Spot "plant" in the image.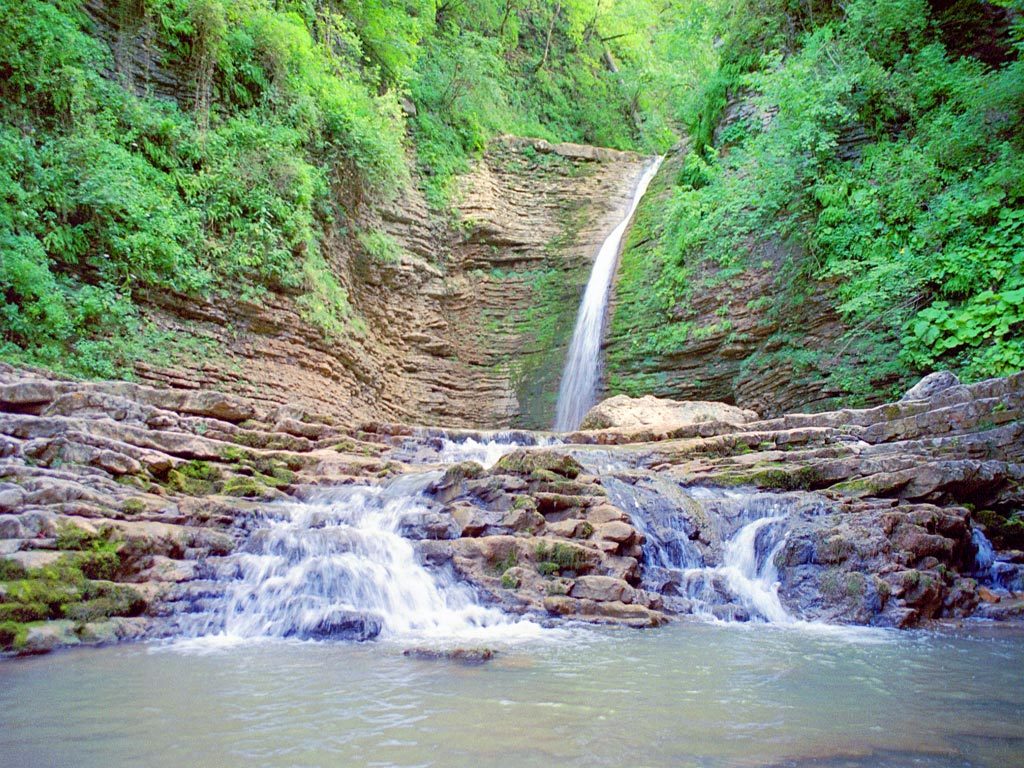
"plant" found at detection(179, 451, 213, 489).
